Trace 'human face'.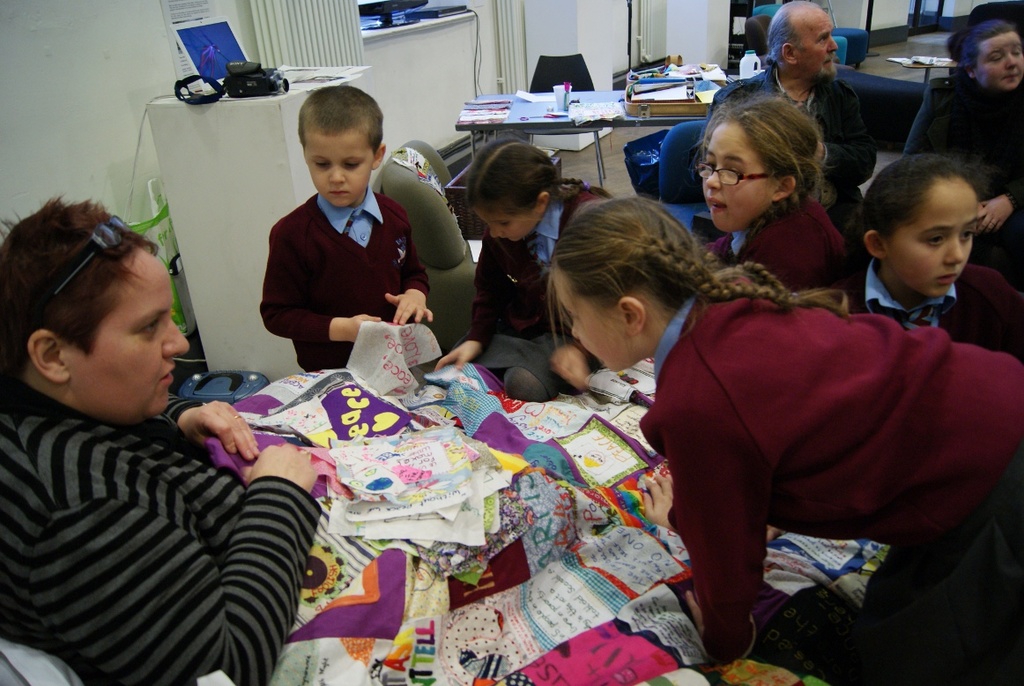
Traced to {"left": 307, "top": 130, "right": 375, "bottom": 207}.
